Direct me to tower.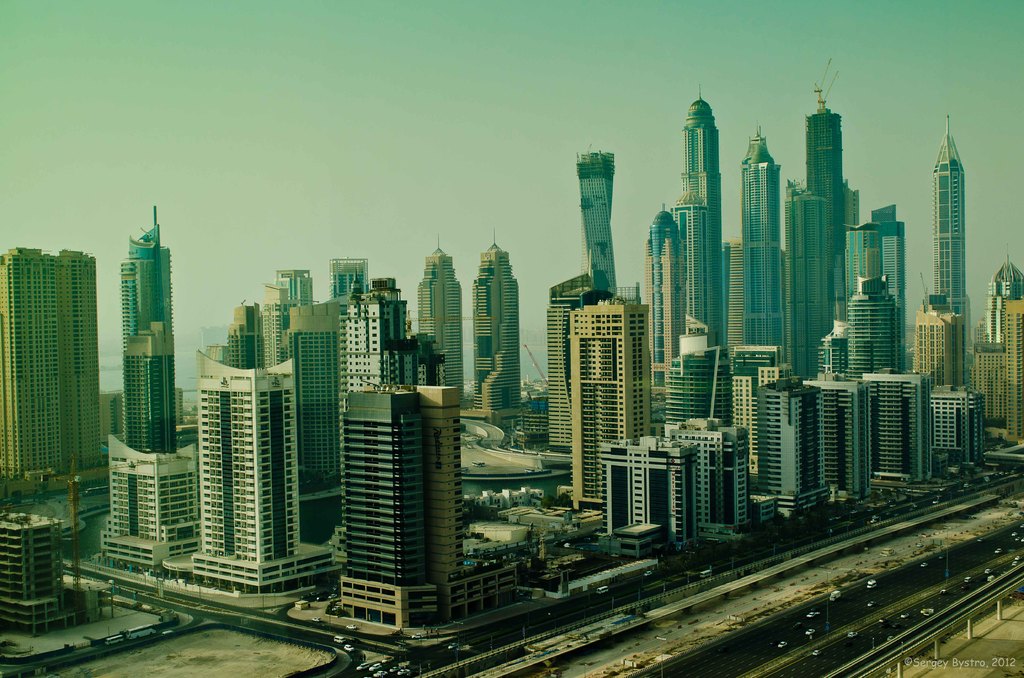
Direction: region(419, 237, 463, 402).
